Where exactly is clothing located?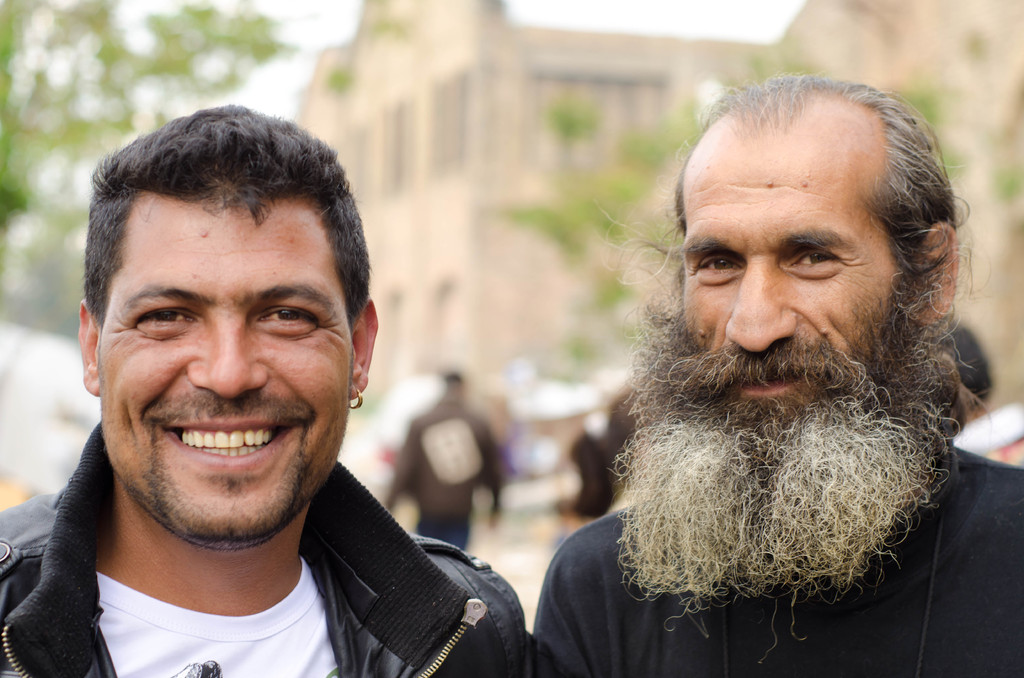
Its bounding box is [x1=0, y1=447, x2=542, y2=677].
